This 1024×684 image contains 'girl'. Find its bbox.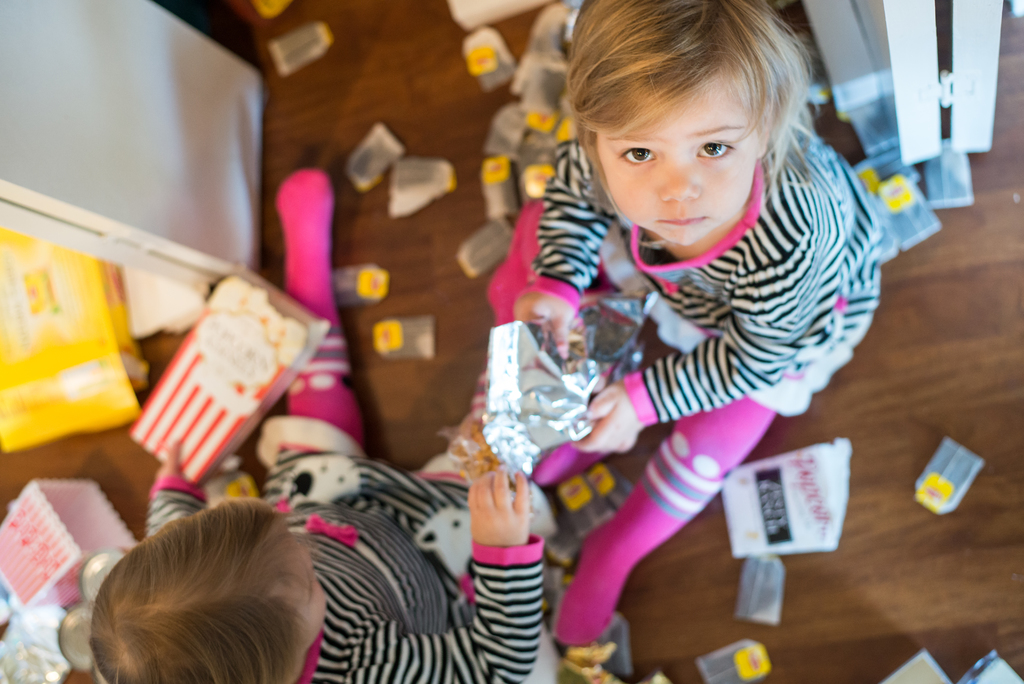
bbox=[90, 171, 541, 683].
